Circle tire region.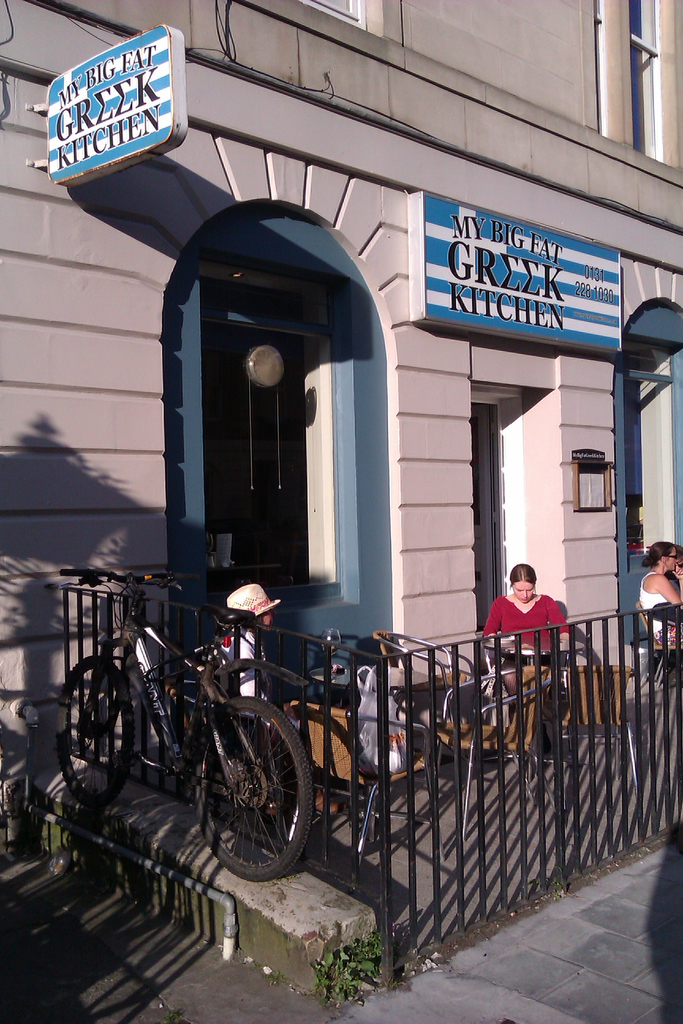
Region: <region>183, 686, 308, 895</region>.
